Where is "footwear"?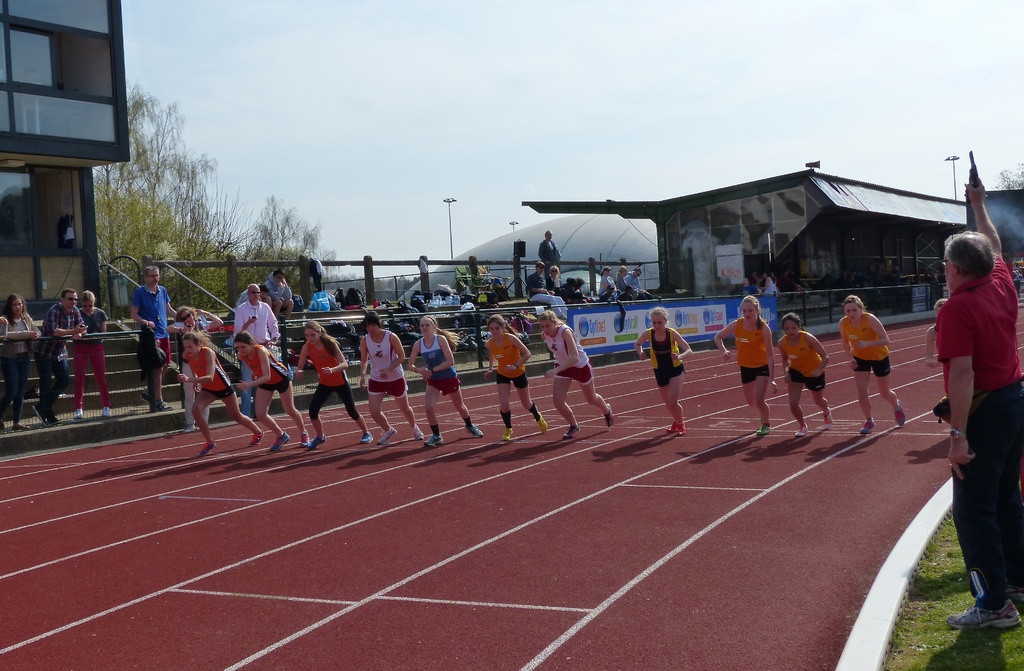
(left=106, top=408, right=115, bottom=418).
